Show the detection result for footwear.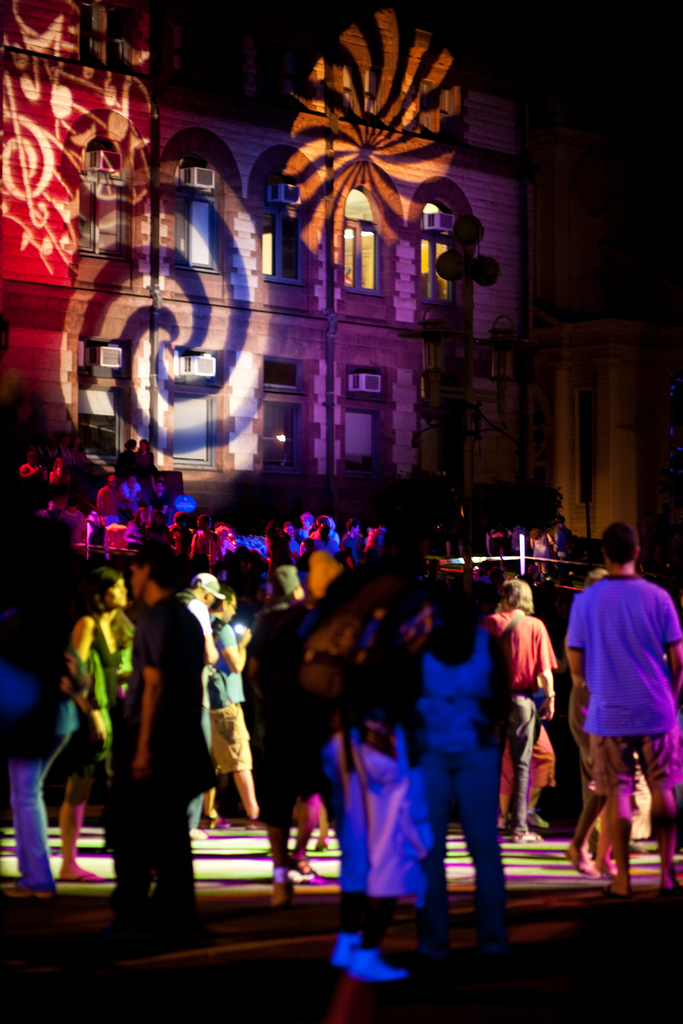
{"x1": 346, "y1": 952, "x2": 414, "y2": 983}.
